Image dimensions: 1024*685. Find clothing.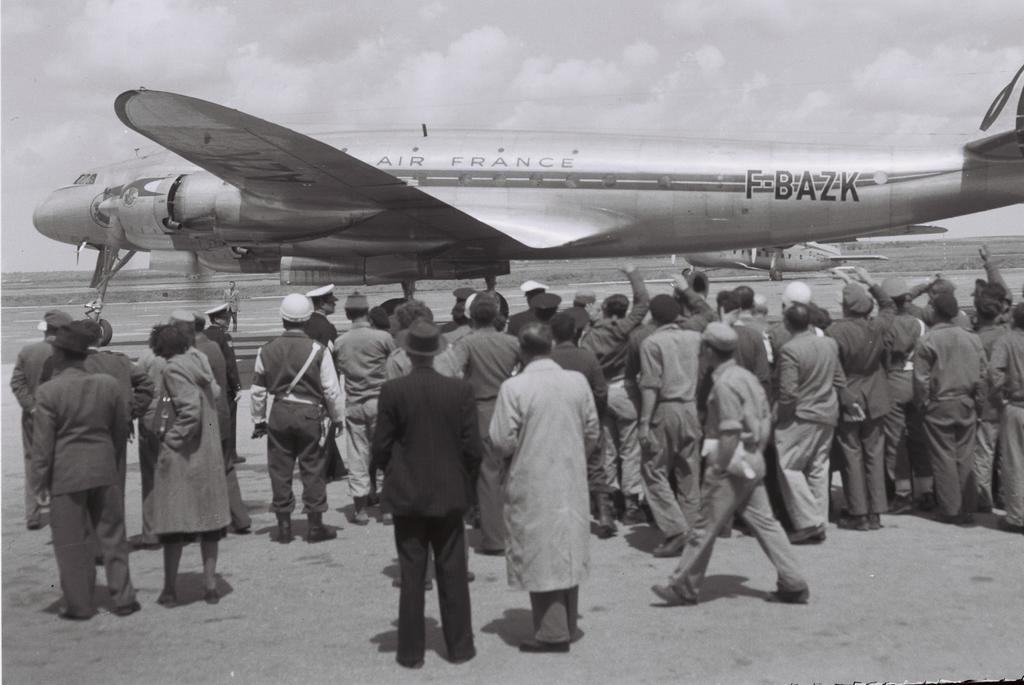
{"x1": 29, "y1": 364, "x2": 140, "y2": 612}.
